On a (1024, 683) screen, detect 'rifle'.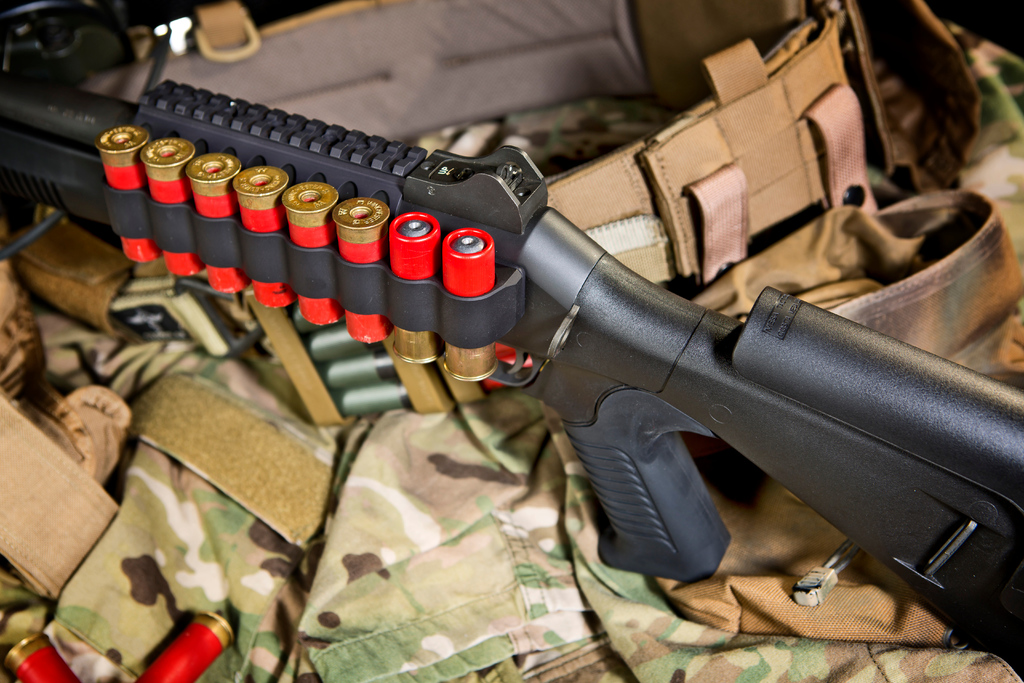
bbox=[0, 0, 1023, 682].
